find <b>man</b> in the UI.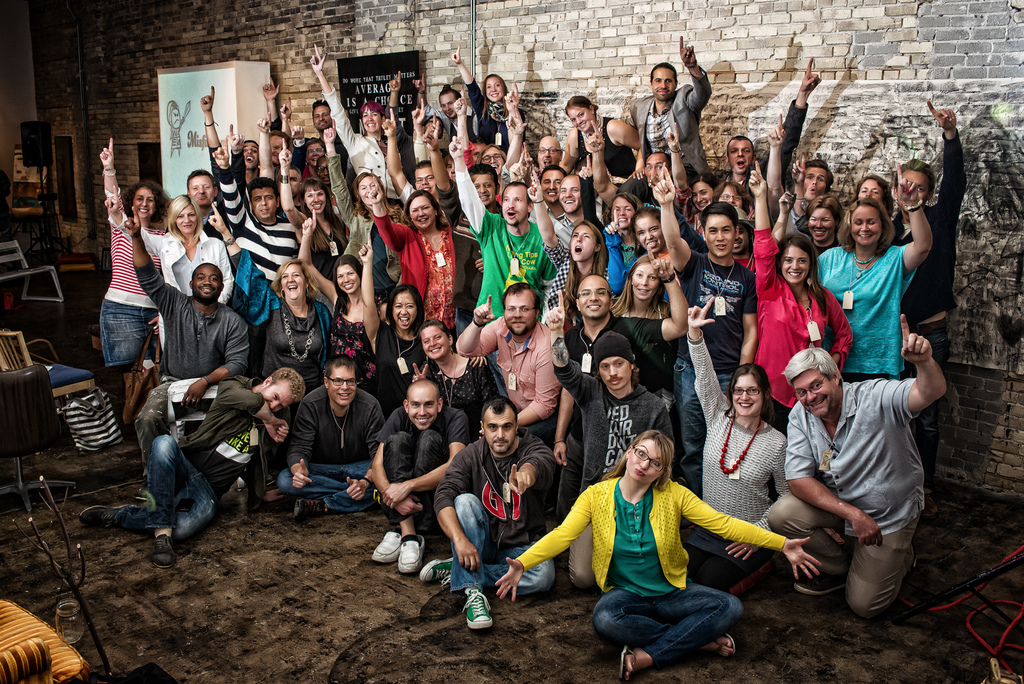
UI element at x1=509, y1=156, x2=568, y2=266.
